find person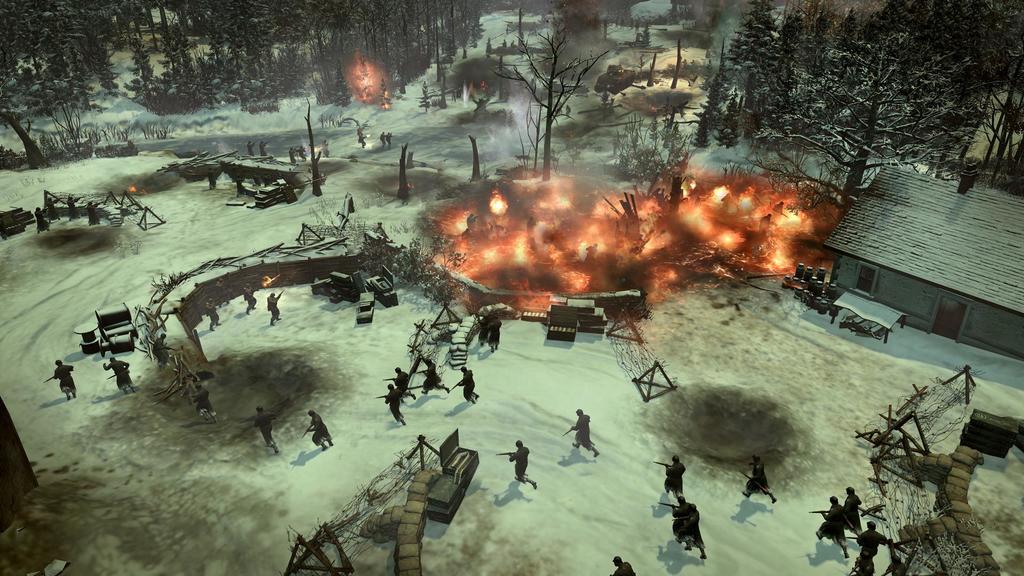
select_region(742, 453, 775, 507)
